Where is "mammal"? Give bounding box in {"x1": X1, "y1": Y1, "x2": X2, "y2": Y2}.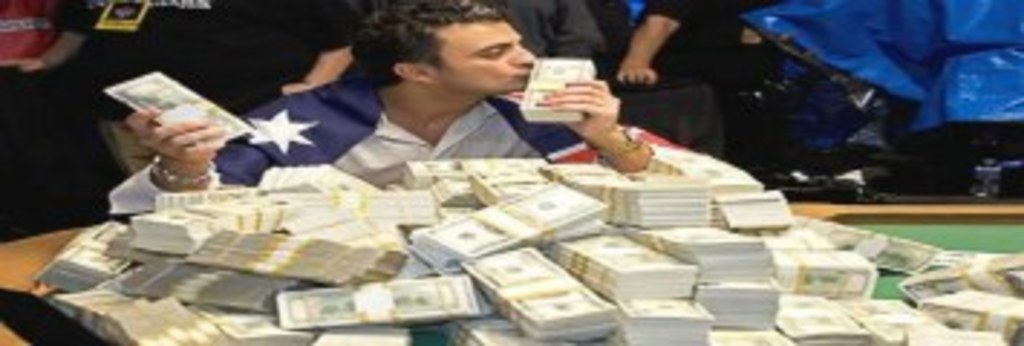
{"x1": 26, "y1": 0, "x2": 361, "y2": 213}.
